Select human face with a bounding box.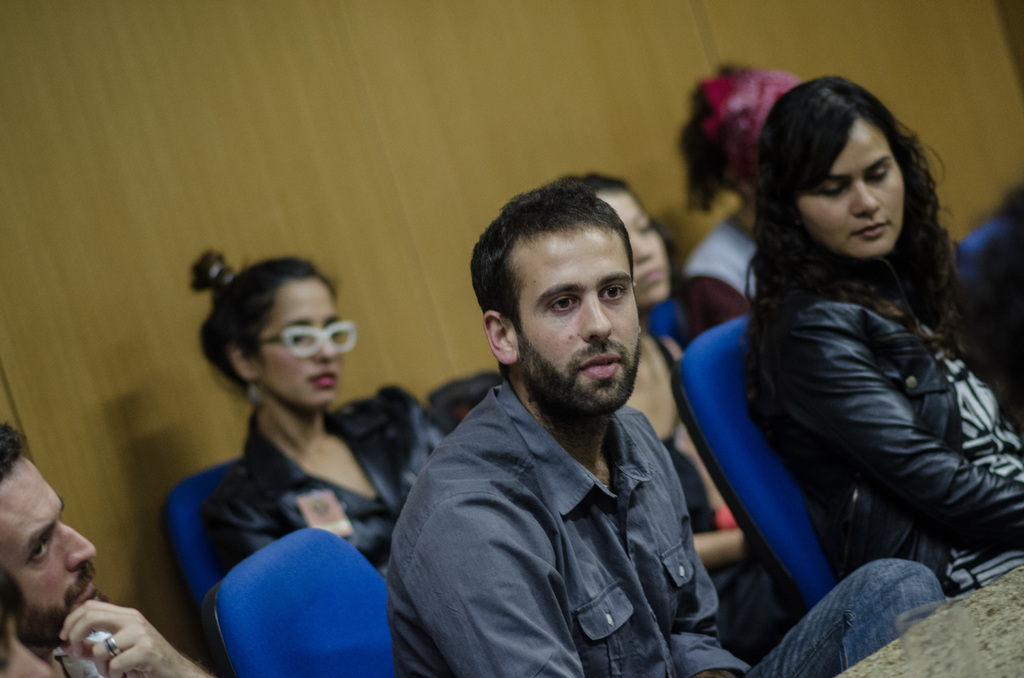
detection(802, 120, 903, 254).
